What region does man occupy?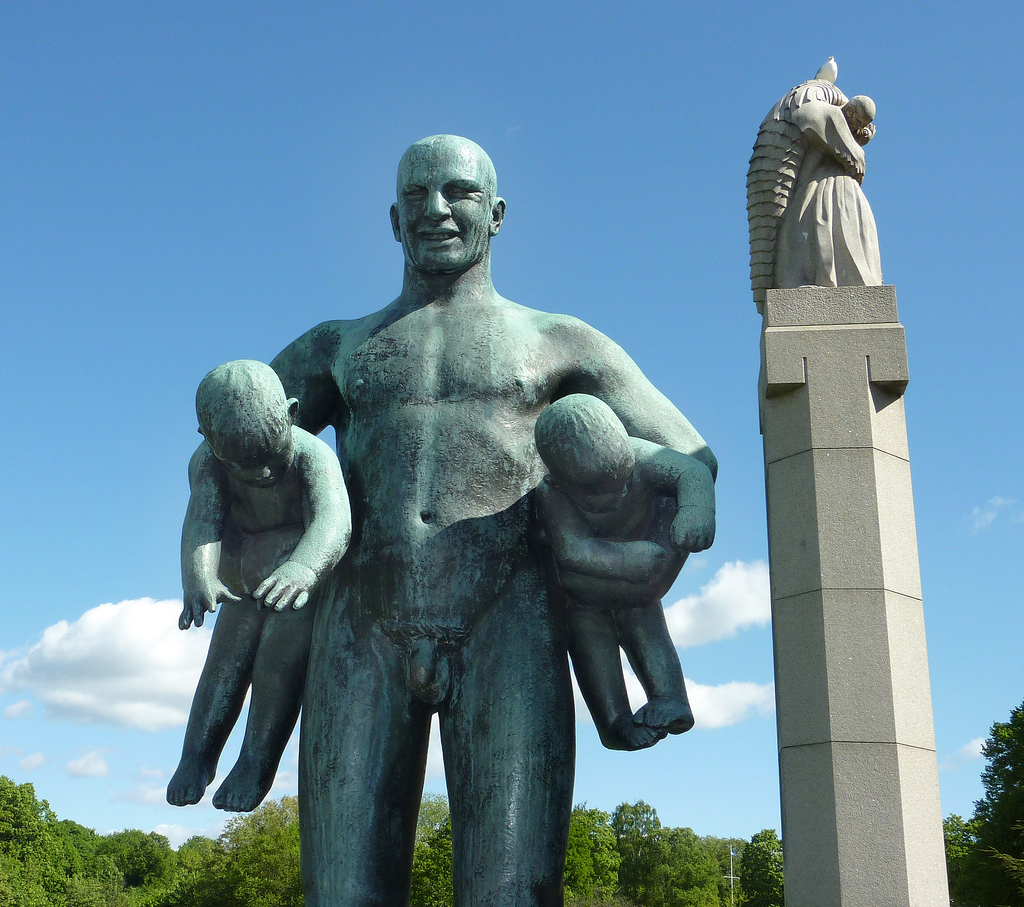
<bbox>527, 389, 720, 746</bbox>.
